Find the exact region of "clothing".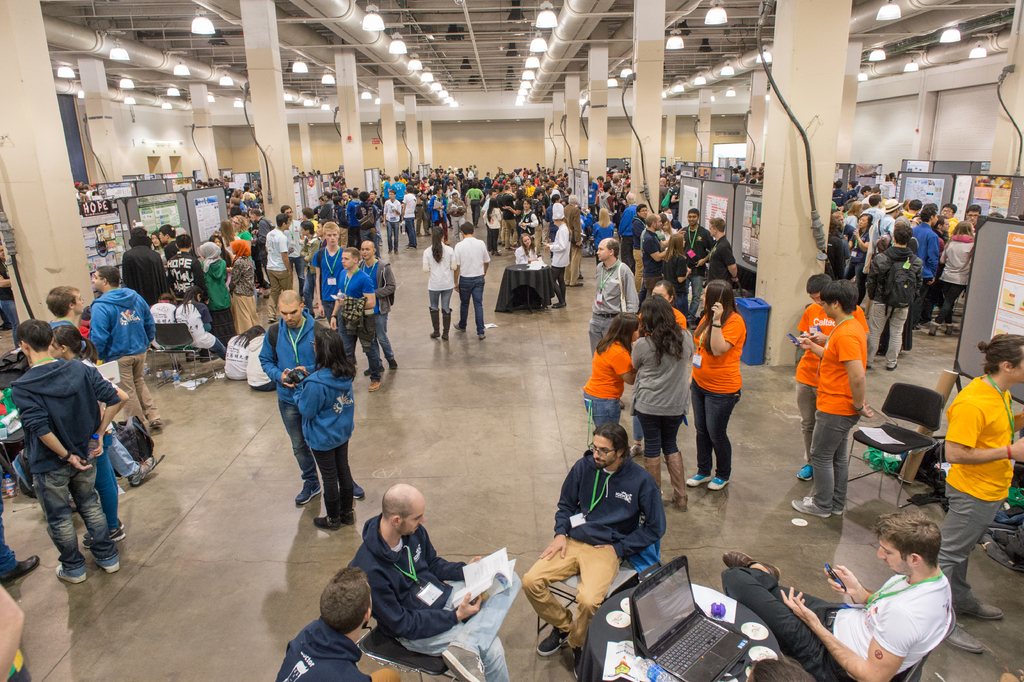
Exact region: <bbox>172, 247, 212, 318</bbox>.
